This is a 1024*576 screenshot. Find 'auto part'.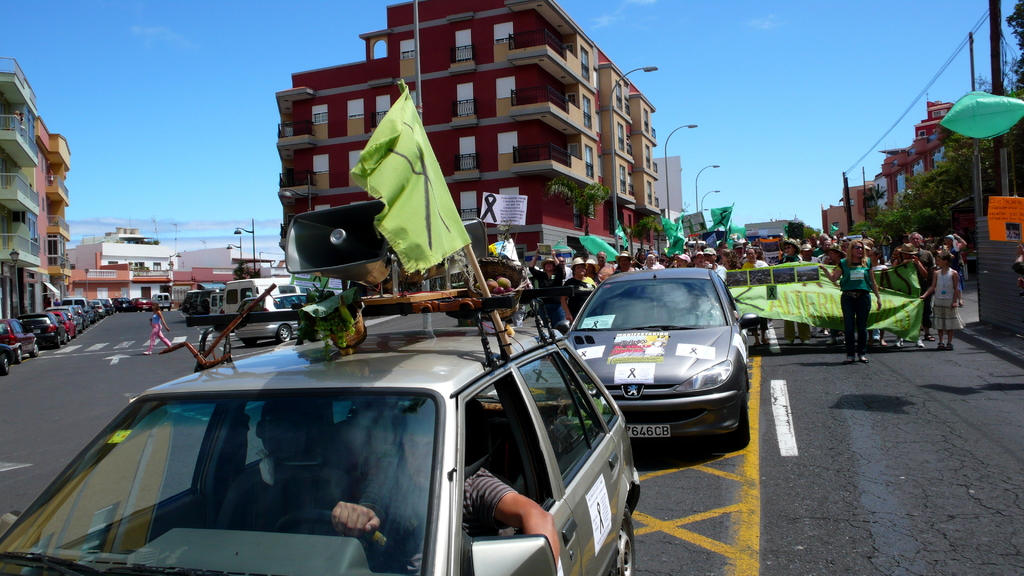
Bounding box: l=602, t=500, r=638, b=575.
